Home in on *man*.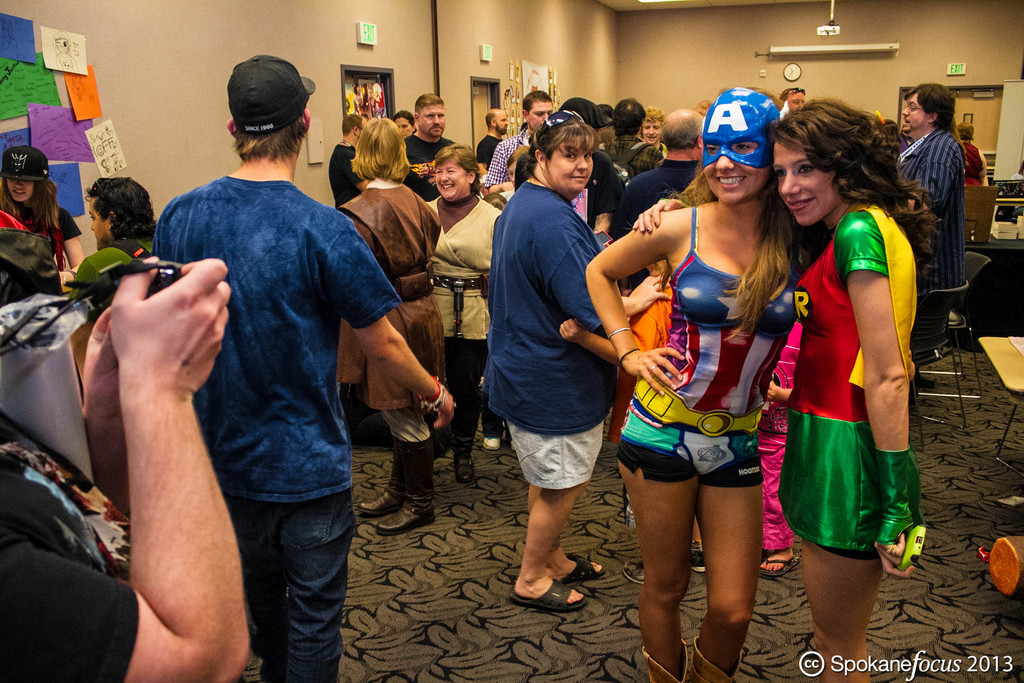
Homed in at crop(607, 101, 699, 226).
